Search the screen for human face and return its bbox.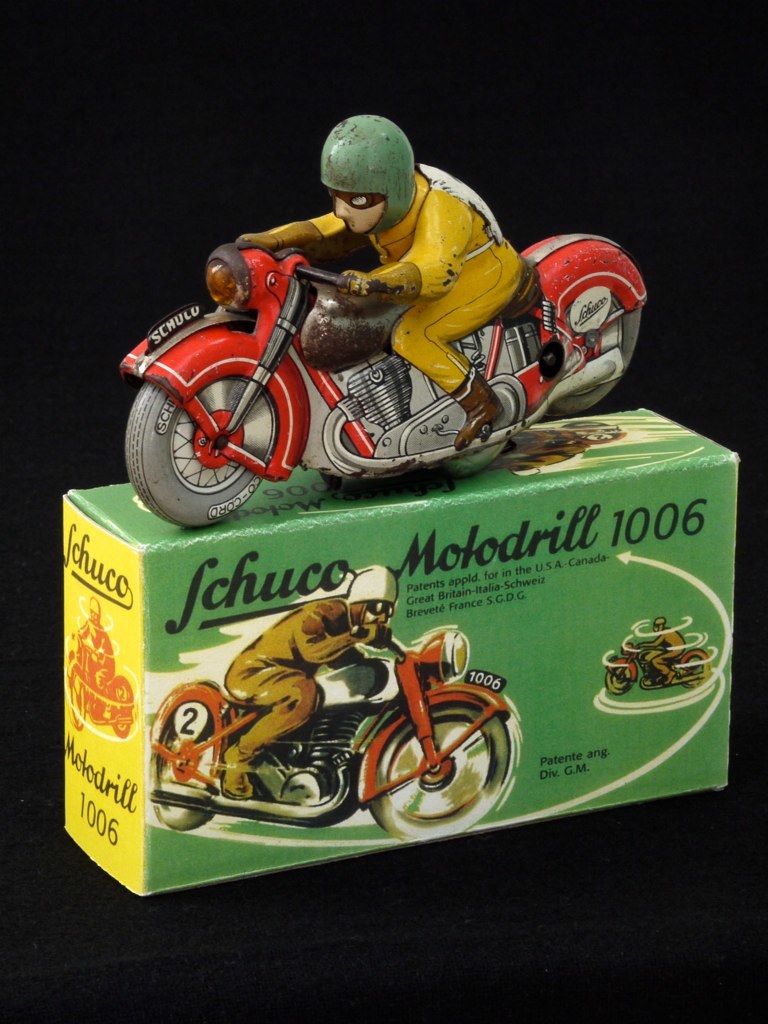
Found: 356:599:390:625.
